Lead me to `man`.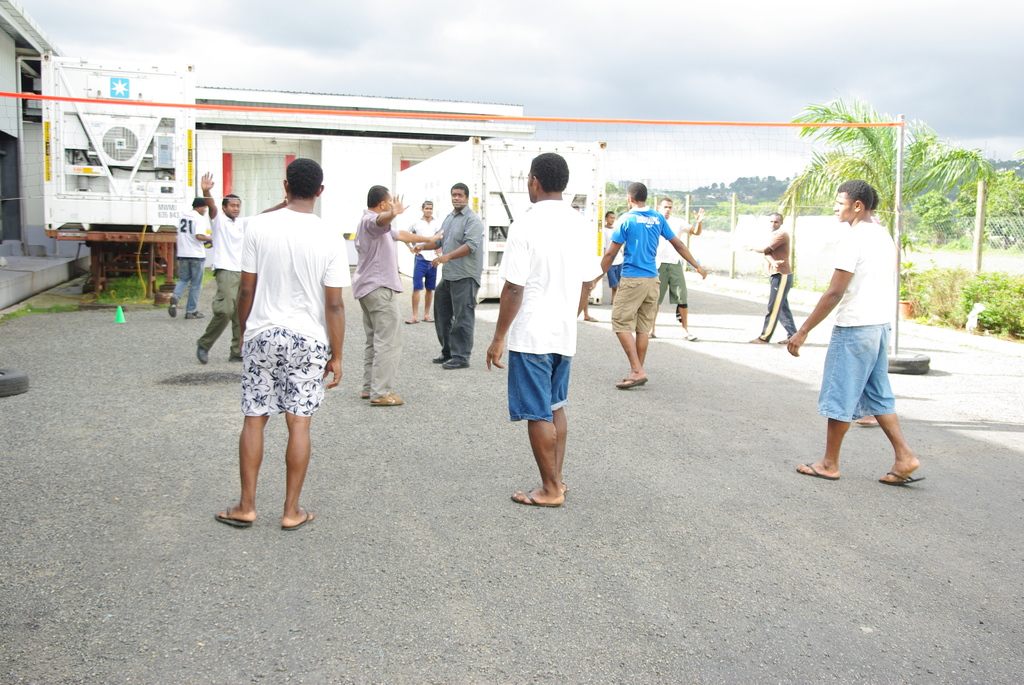
Lead to [600,211,621,301].
